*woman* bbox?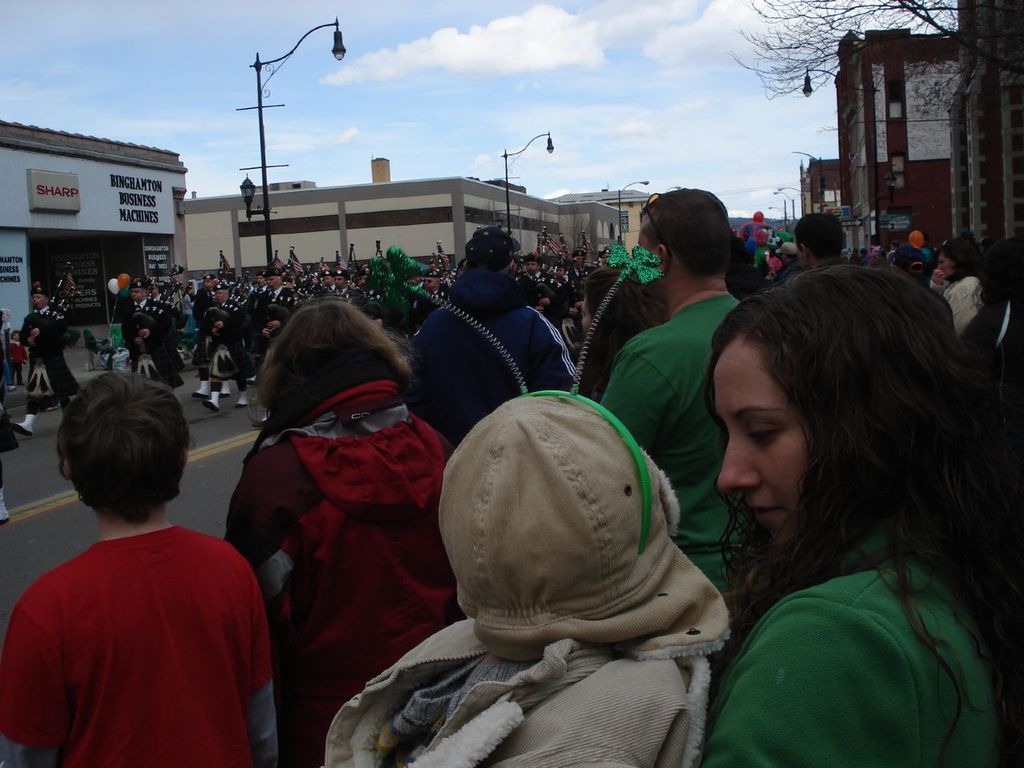
<bbox>223, 297, 471, 767</bbox>
